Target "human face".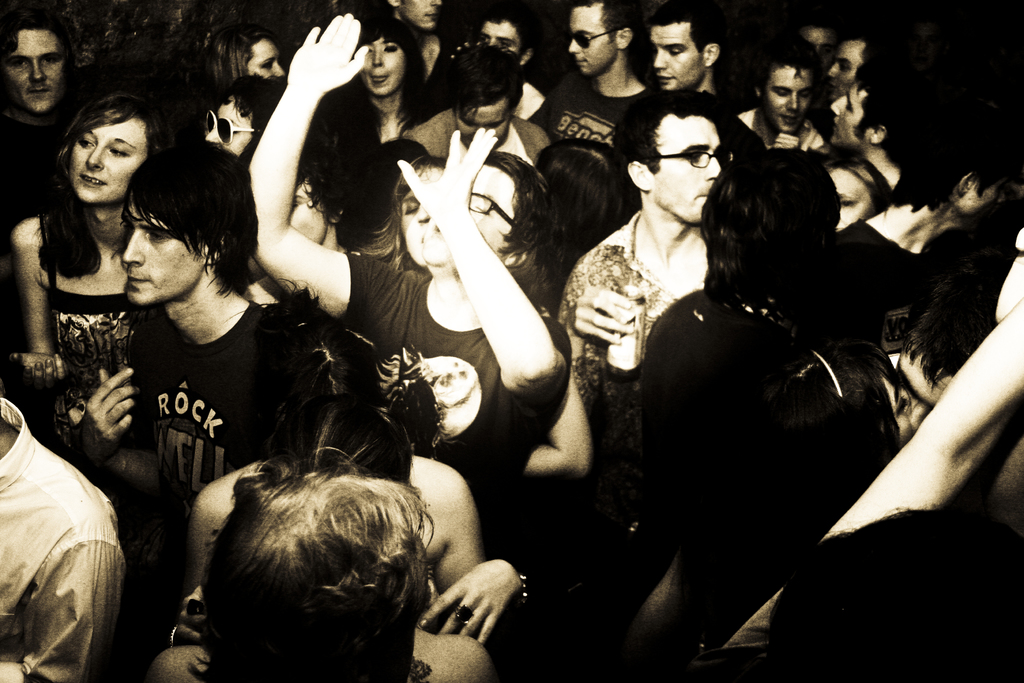
Target region: l=74, t=118, r=151, b=198.
